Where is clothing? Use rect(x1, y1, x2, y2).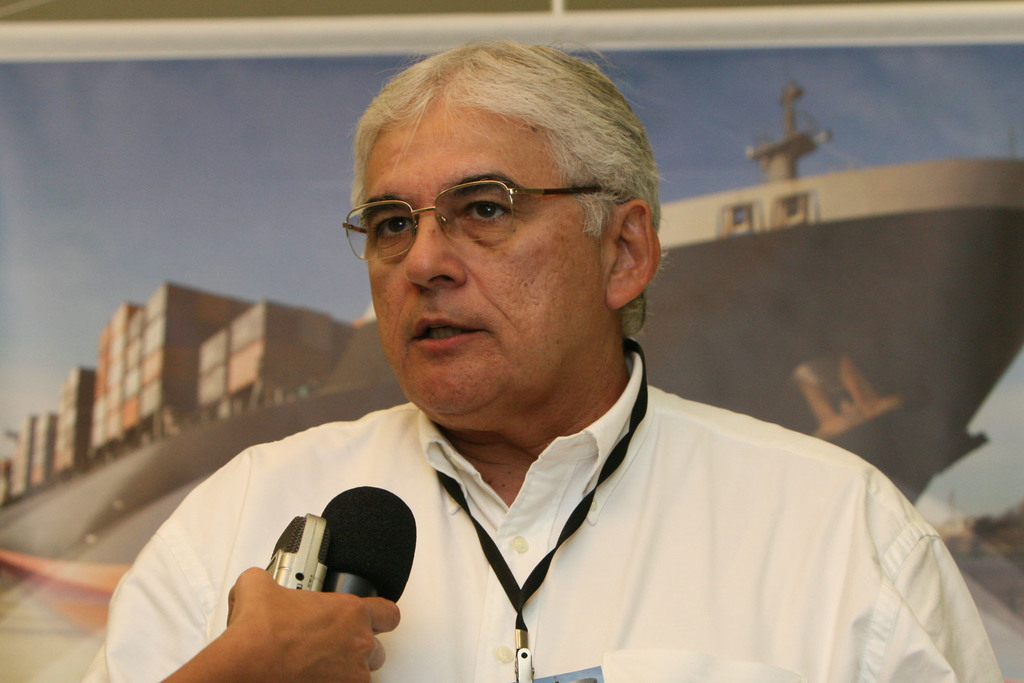
rect(107, 342, 1007, 682).
